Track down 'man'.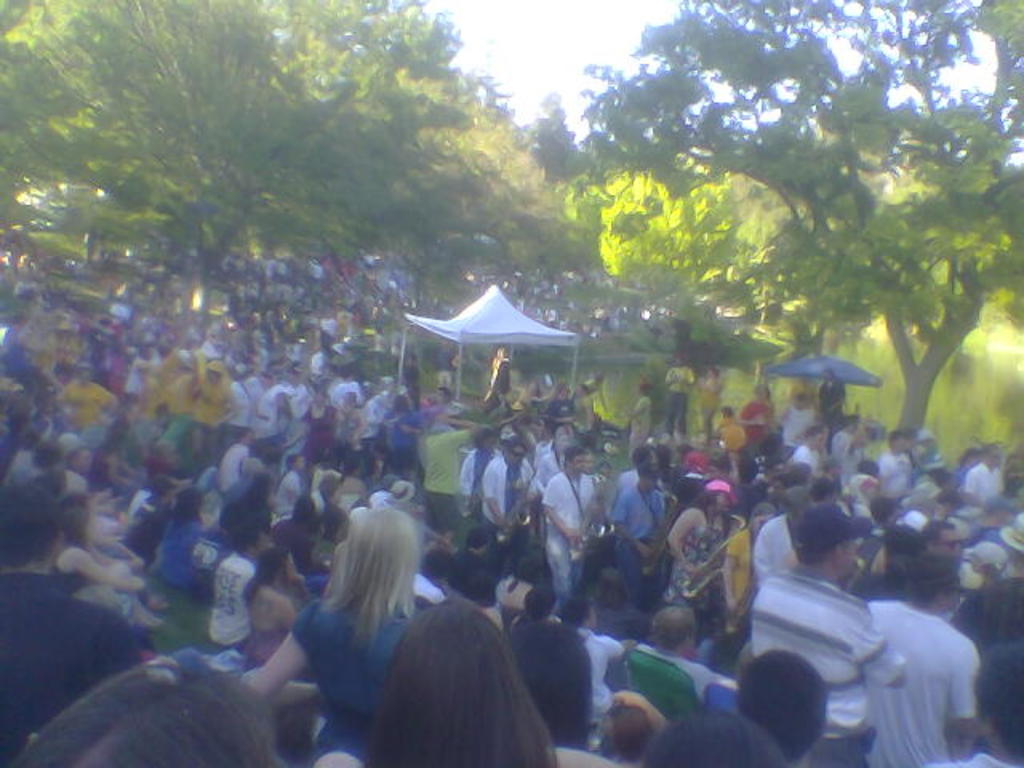
Tracked to x1=205 y1=517 x2=272 y2=648.
